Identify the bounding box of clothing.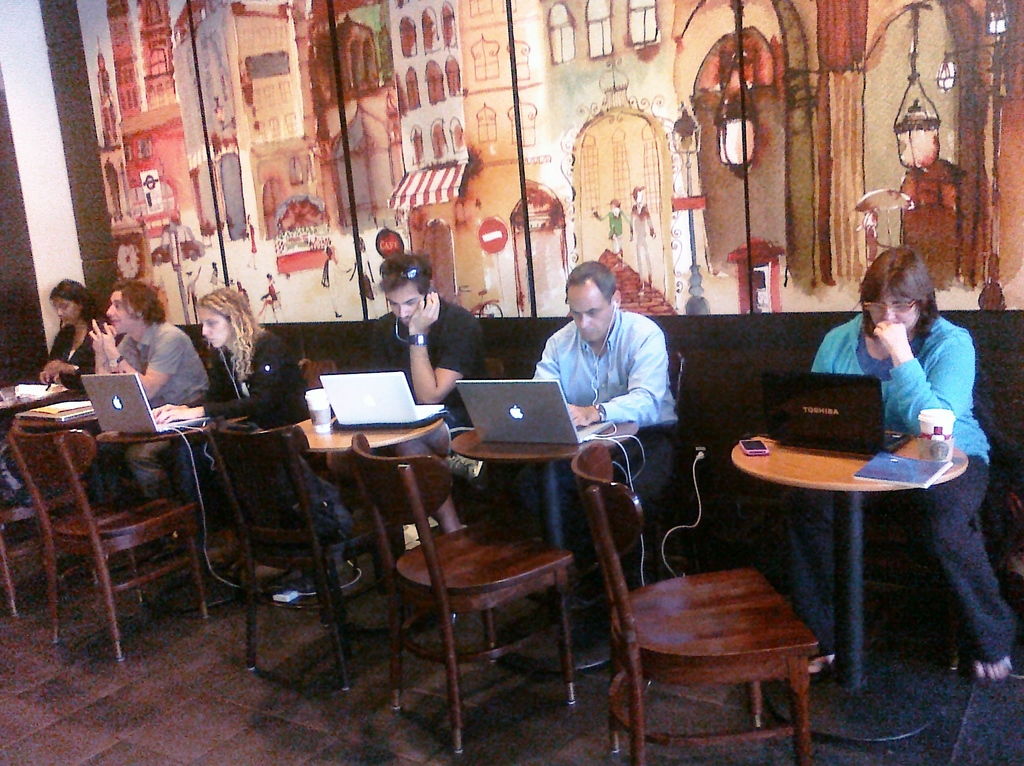
x1=346 y1=298 x2=492 y2=478.
